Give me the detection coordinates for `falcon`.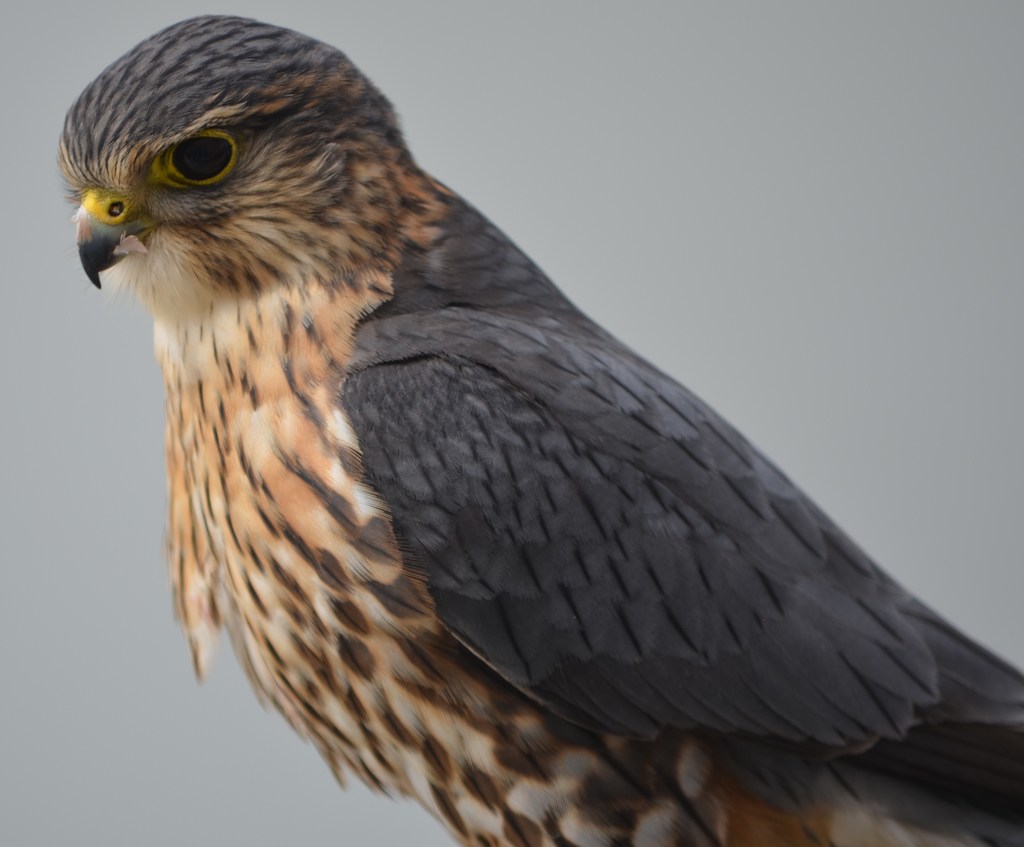
56:15:1023:846.
